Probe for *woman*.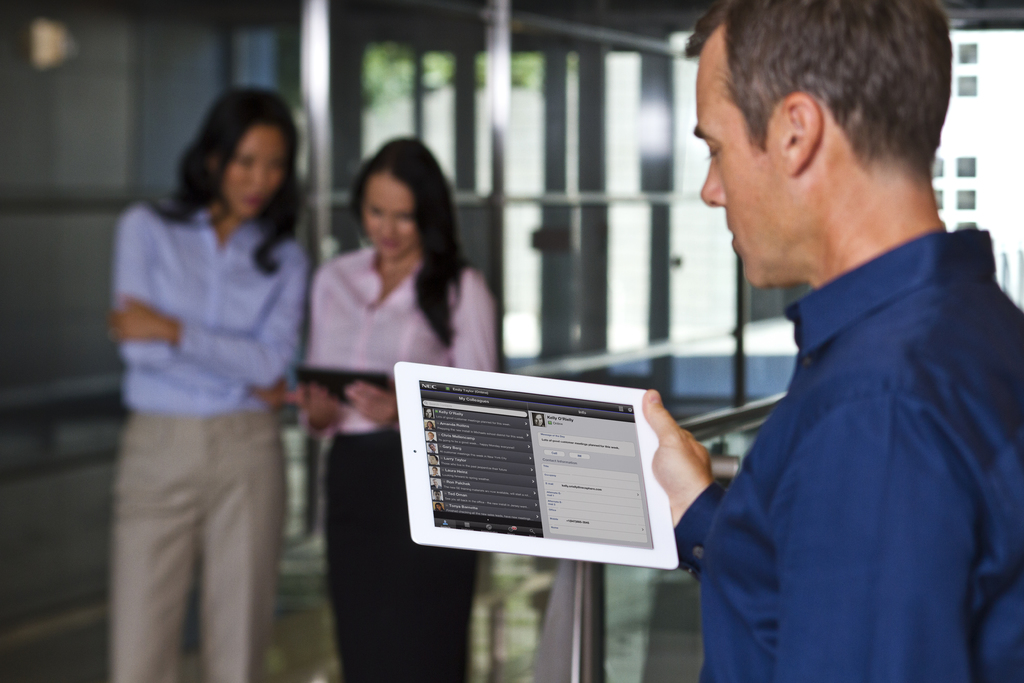
Probe result: {"x1": 292, "y1": 137, "x2": 499, "y2": 682}.
